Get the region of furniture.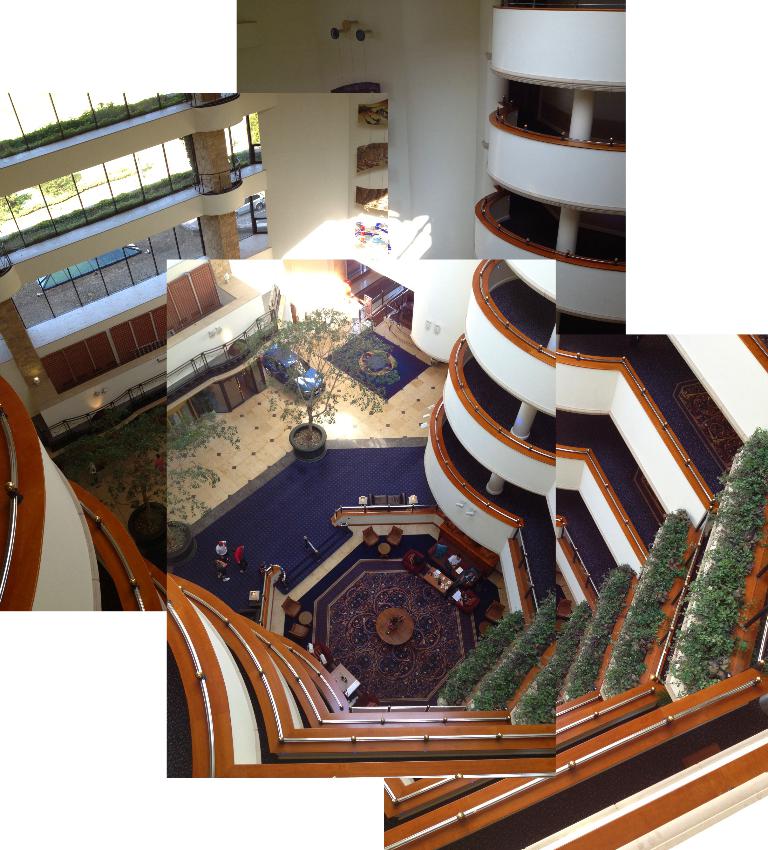
377 606 416 645.
